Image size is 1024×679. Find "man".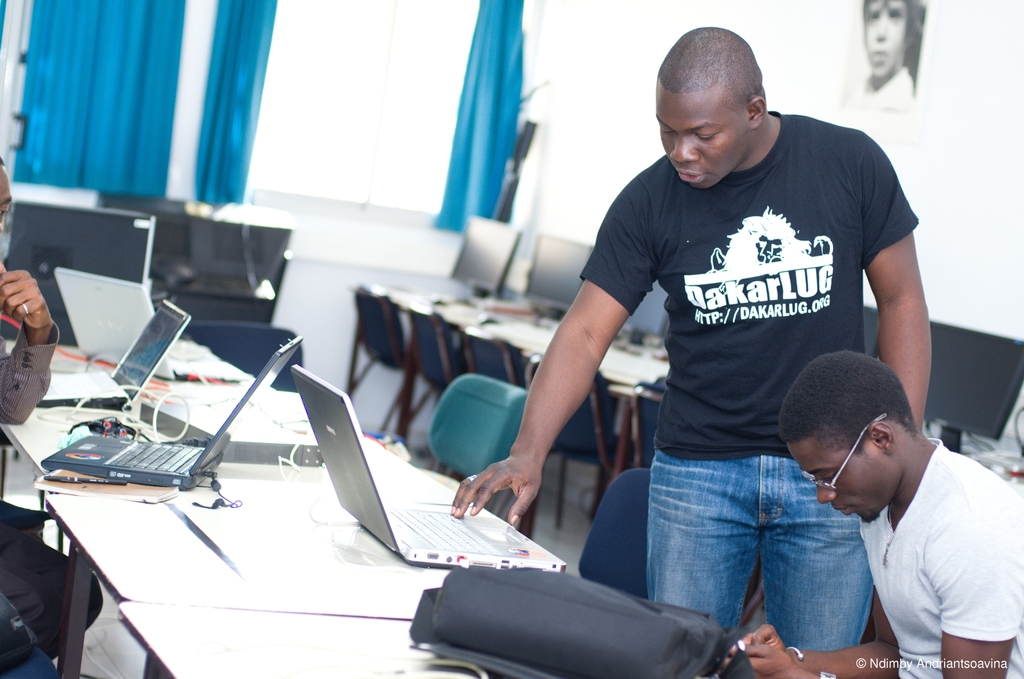
box=[723, 350, 1023, 675].
